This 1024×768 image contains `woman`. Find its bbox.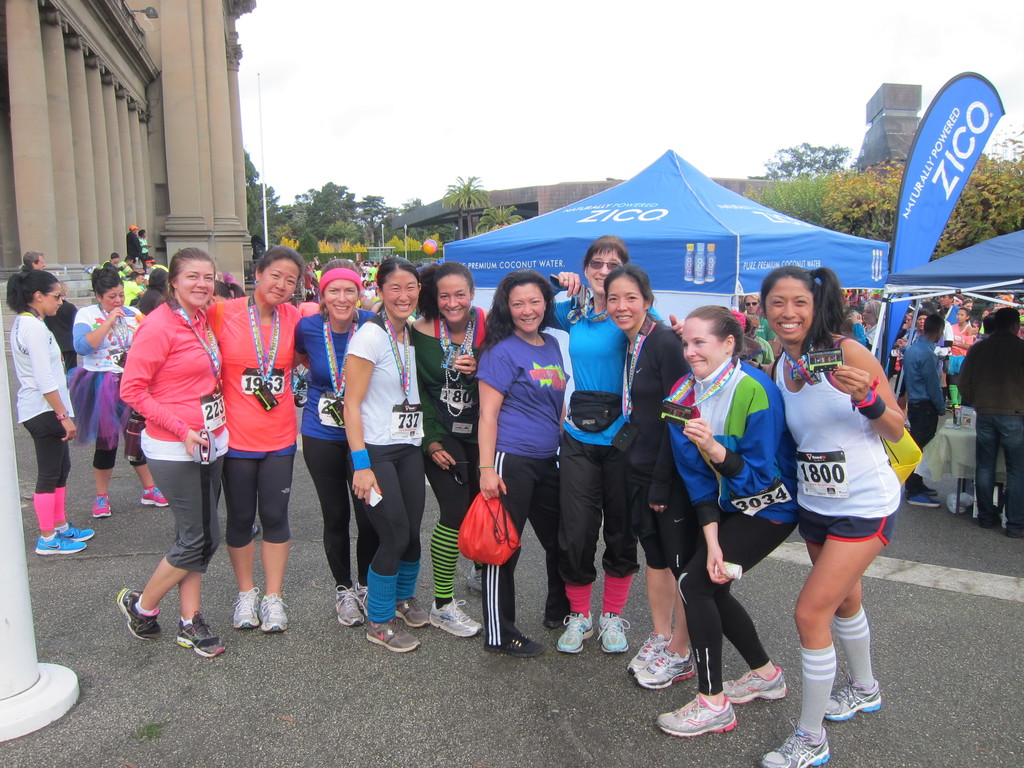
[1,269,99,559].
